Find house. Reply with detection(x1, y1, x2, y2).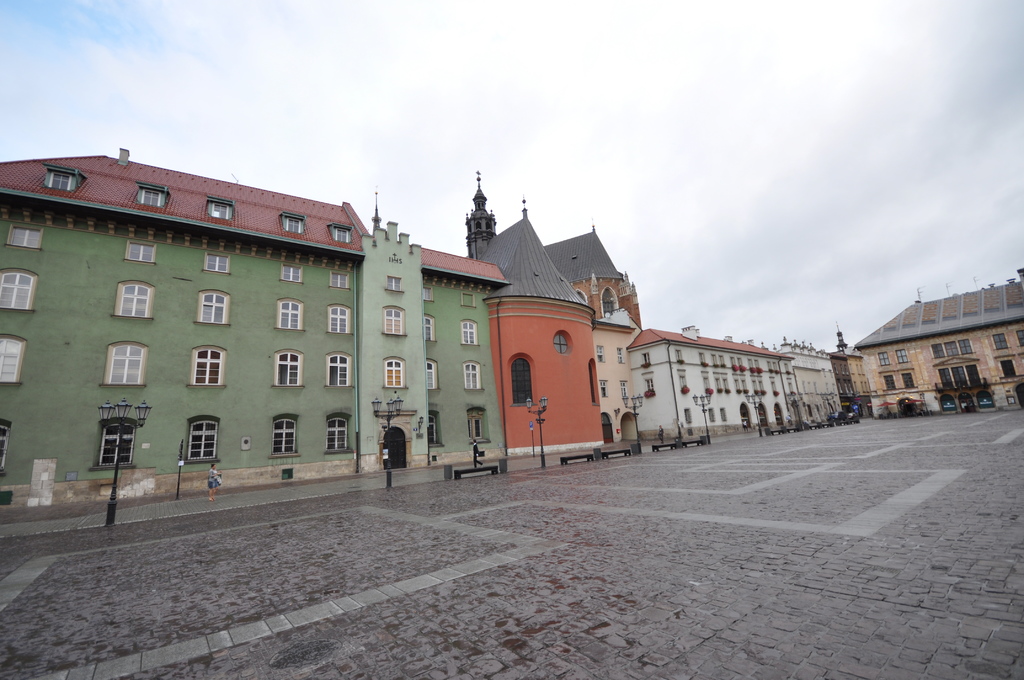
detection(835, 259, 1023, 417).
